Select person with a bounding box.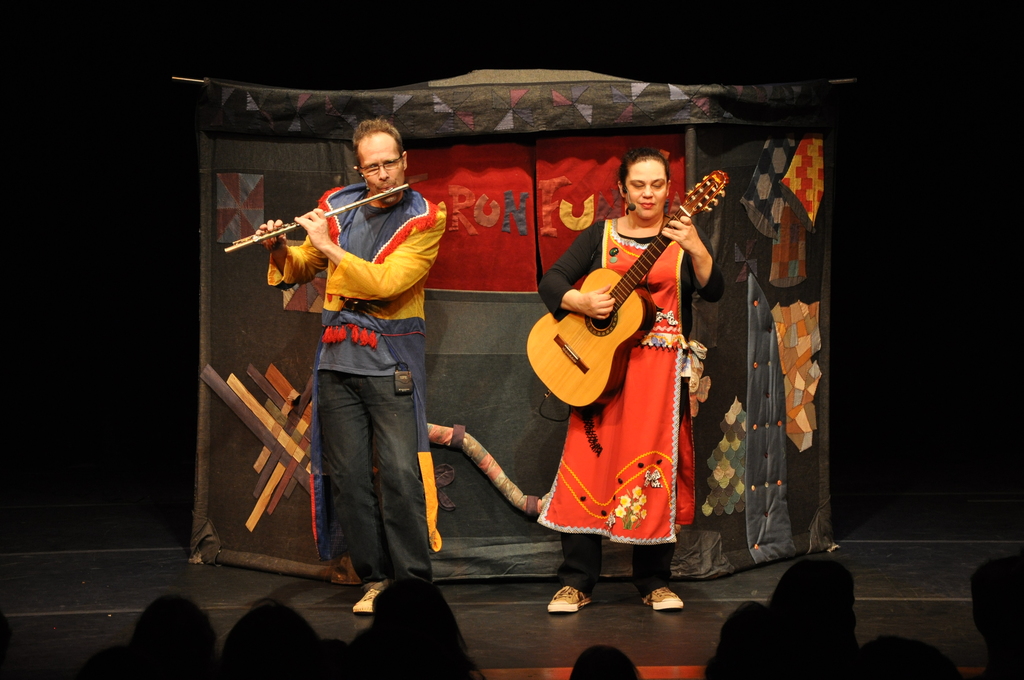
699,599,800,679.
